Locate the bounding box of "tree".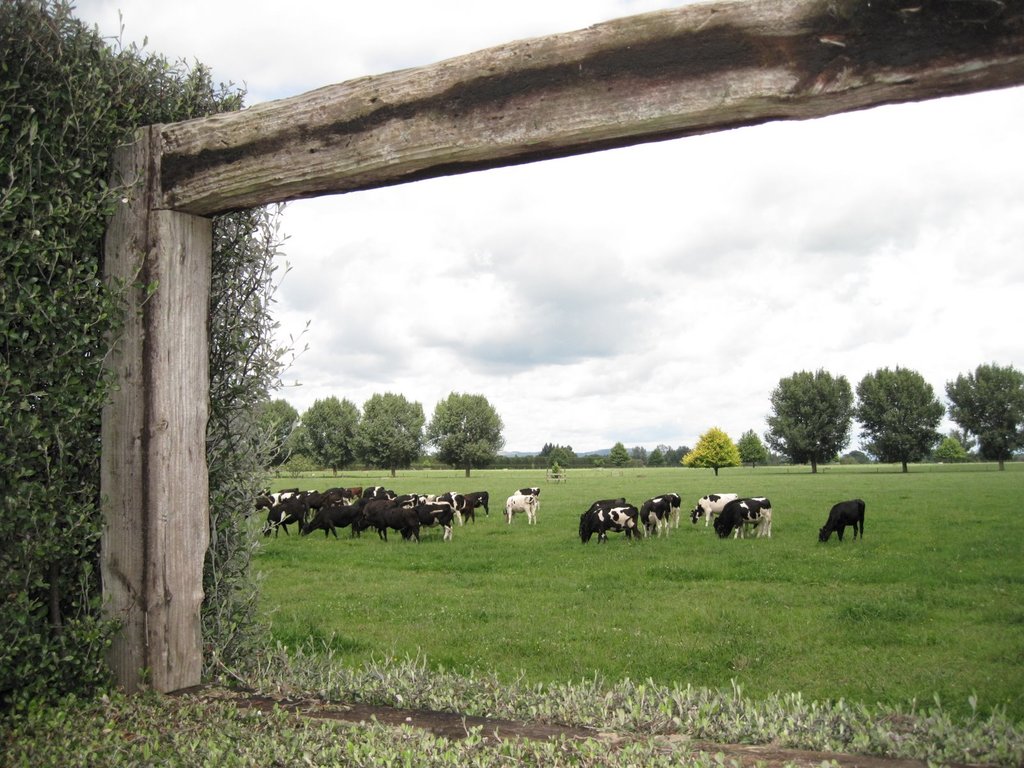
Bounding box: l=432, t=388, r=505, b=466.
